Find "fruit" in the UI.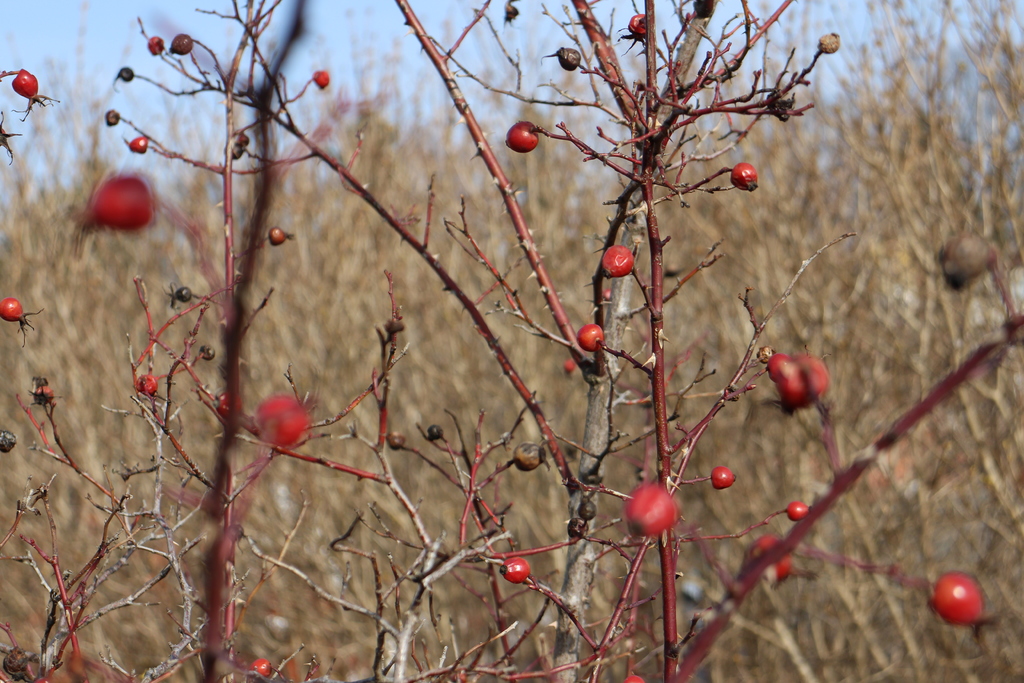
UI element at l=624, t=12, r=650, b=40.
